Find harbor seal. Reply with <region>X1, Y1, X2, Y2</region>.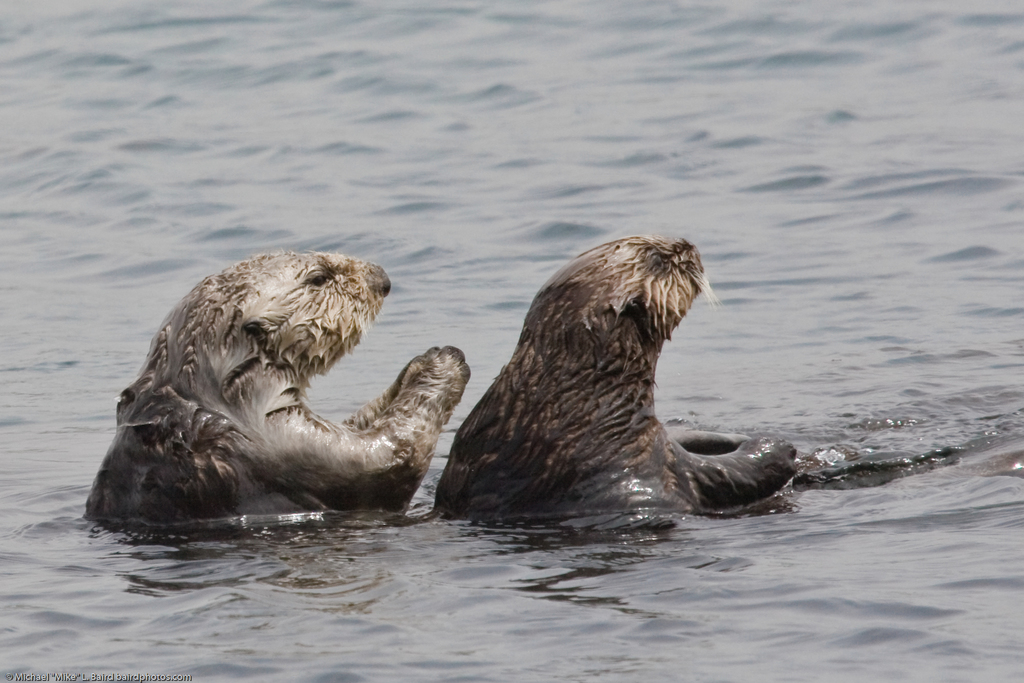
<region>409, 216, 796, 546</region>.
